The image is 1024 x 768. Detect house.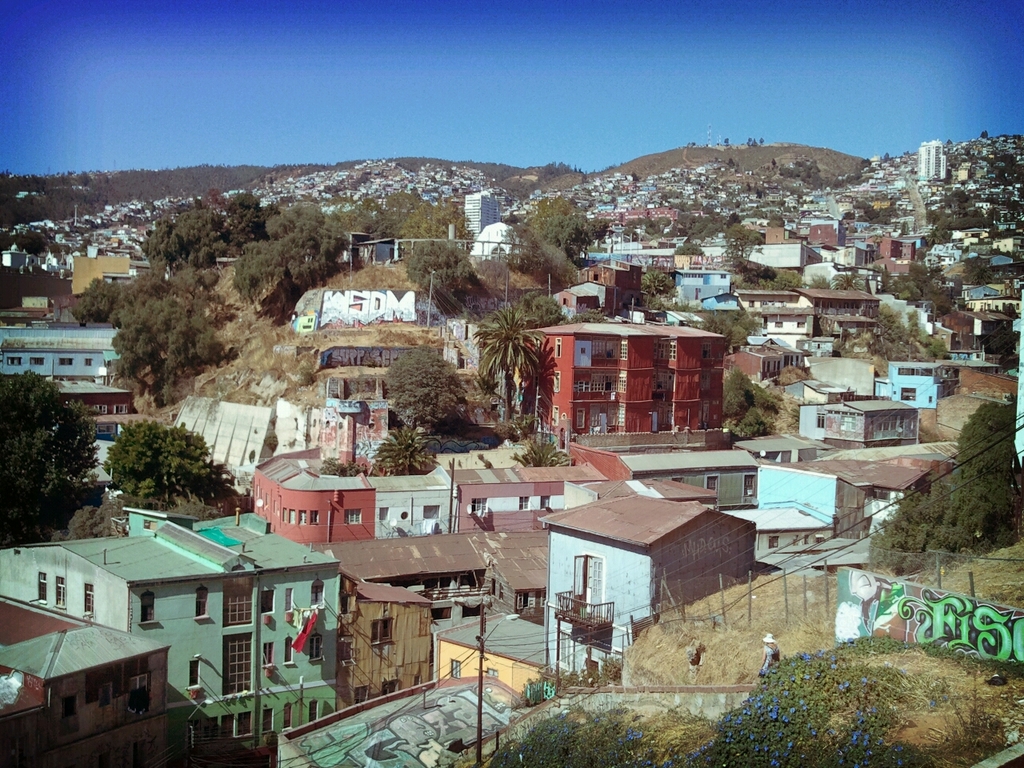
Detection: <bbox>0, 242, 27, 270</bbox>.
